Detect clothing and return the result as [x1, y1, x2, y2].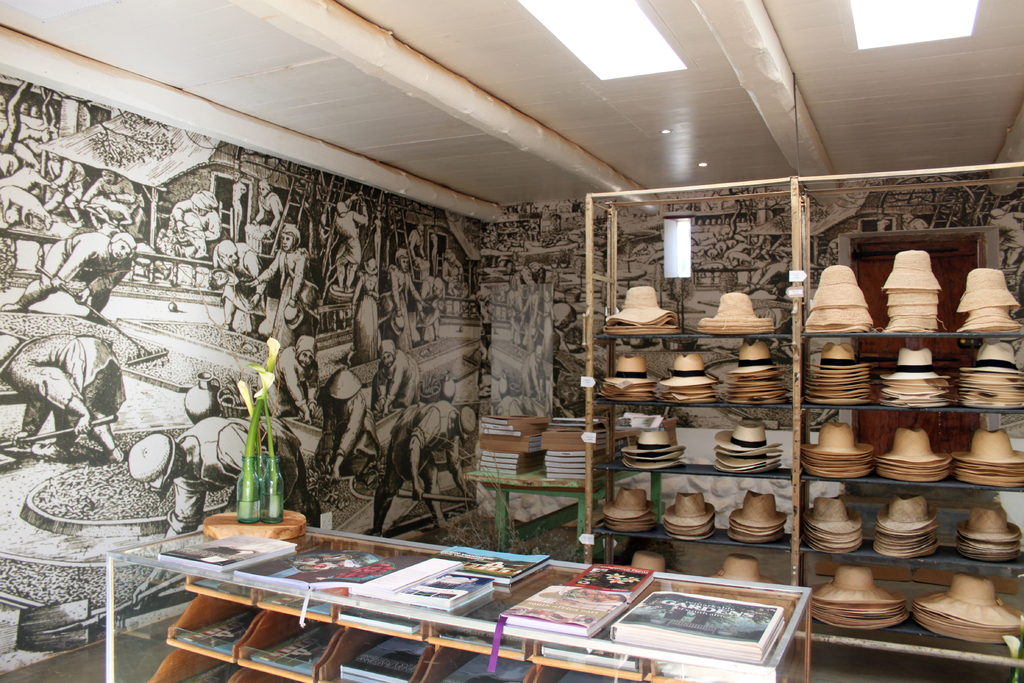
[218, 242, 261, 319].
